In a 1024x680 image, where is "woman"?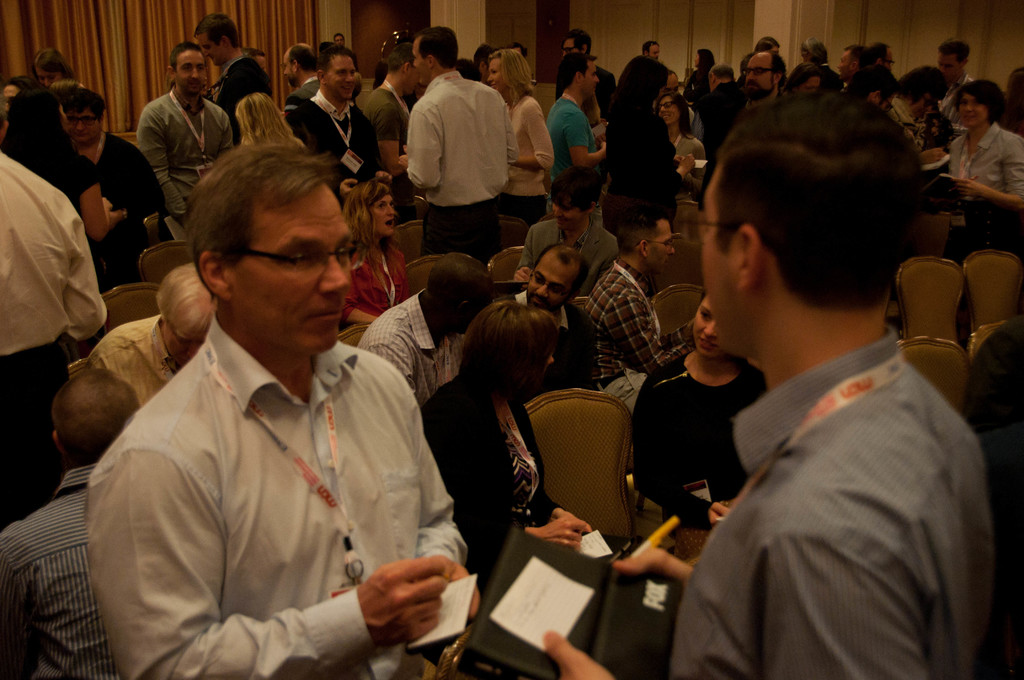
pyautogui.locateOnScreen(424, 300, 605, 579).
